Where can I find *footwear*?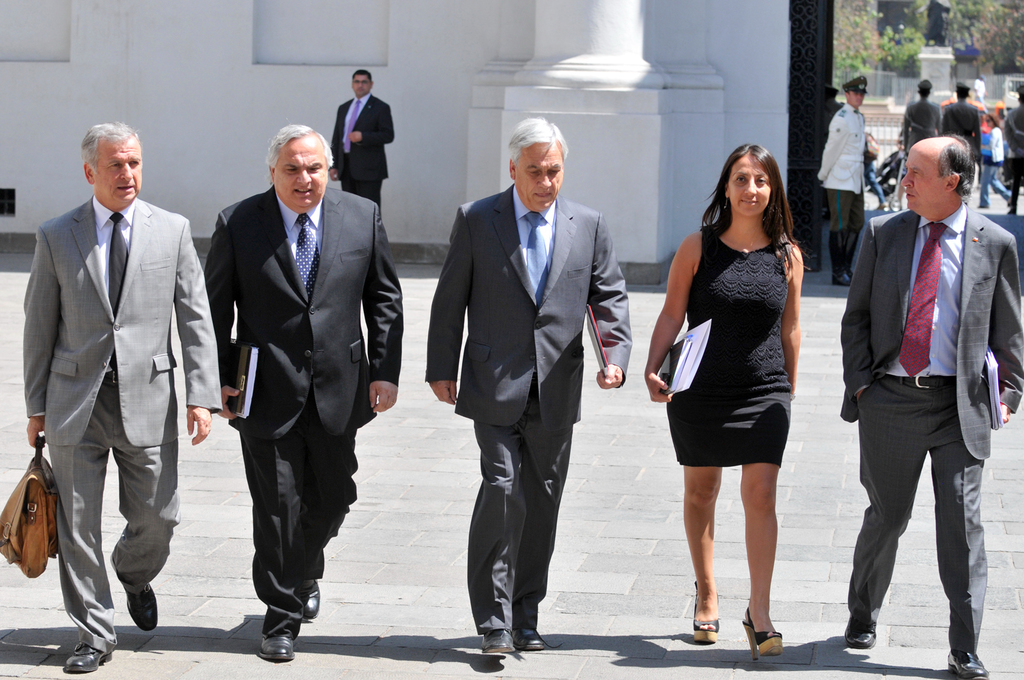
You can find it at {"x1": 518, "y1": 632, "x2": 547, "y2": 649}.
